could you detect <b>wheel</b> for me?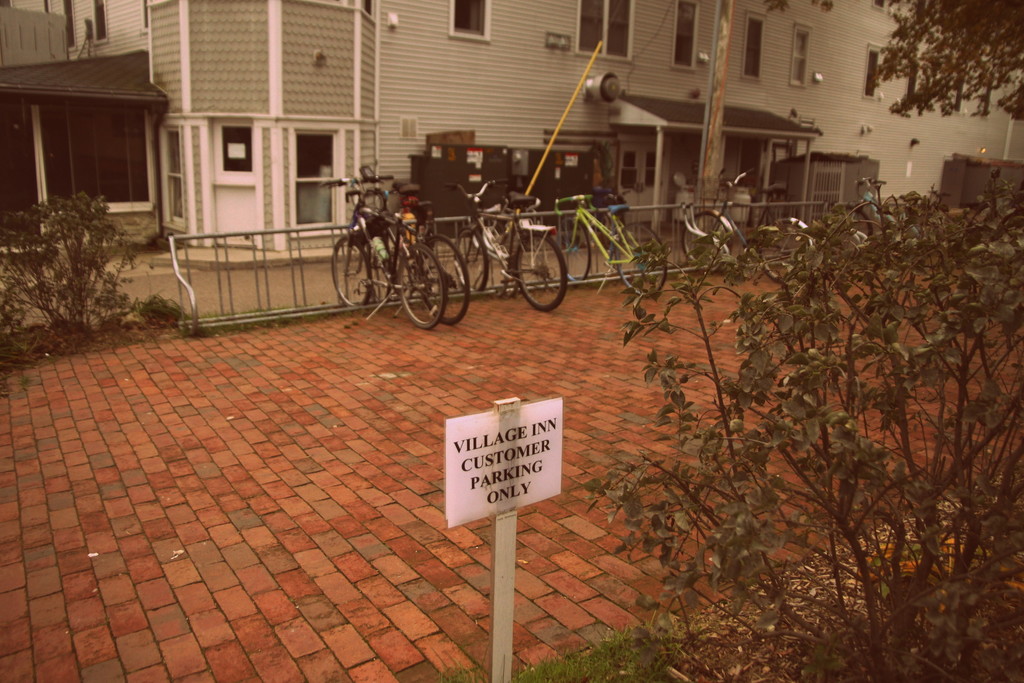
Detection result: (326,238,374,308).
